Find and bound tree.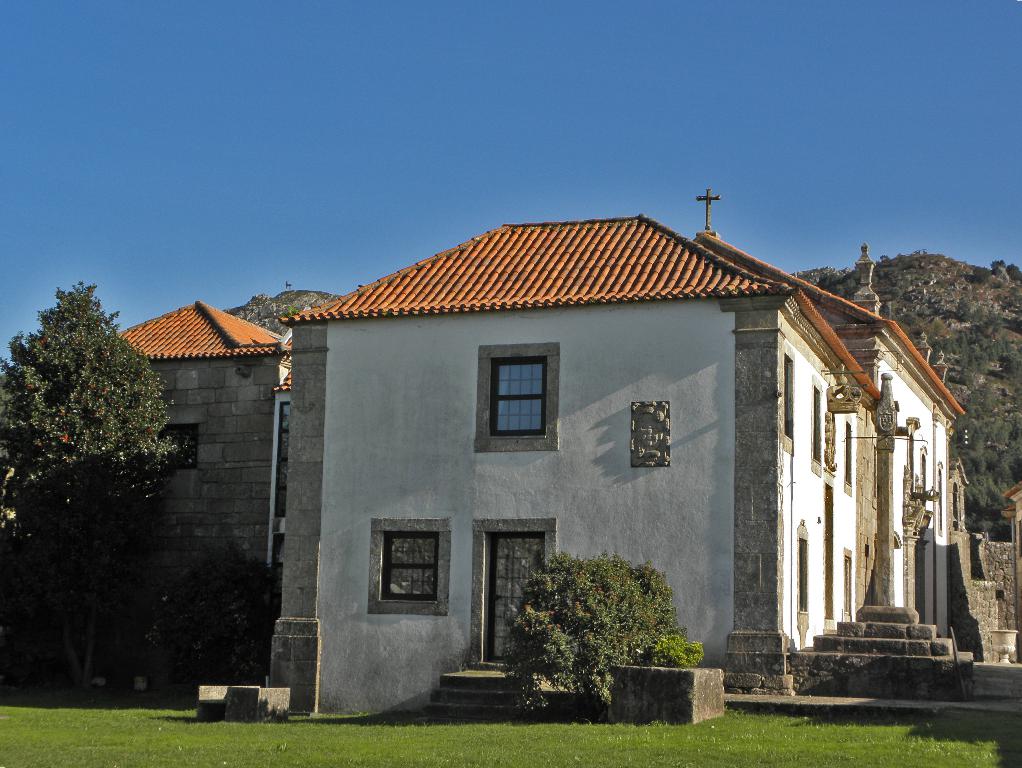
Bound: locate(503, 549, 710, 721).
